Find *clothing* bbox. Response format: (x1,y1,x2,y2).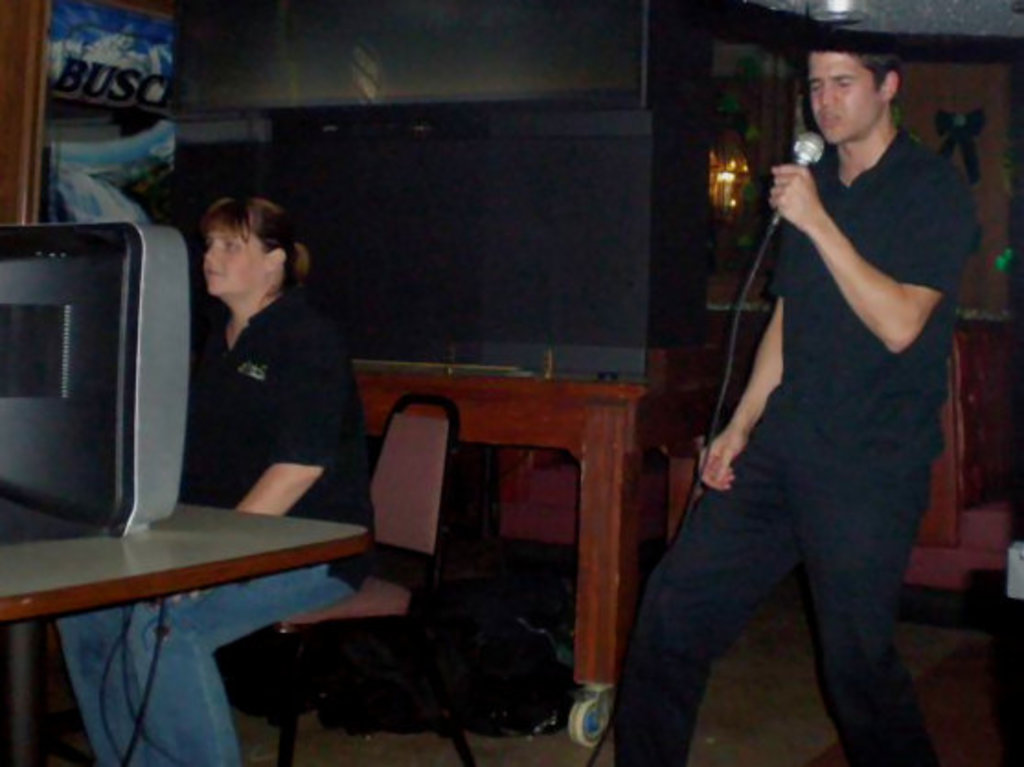
(610,127,969,765).
